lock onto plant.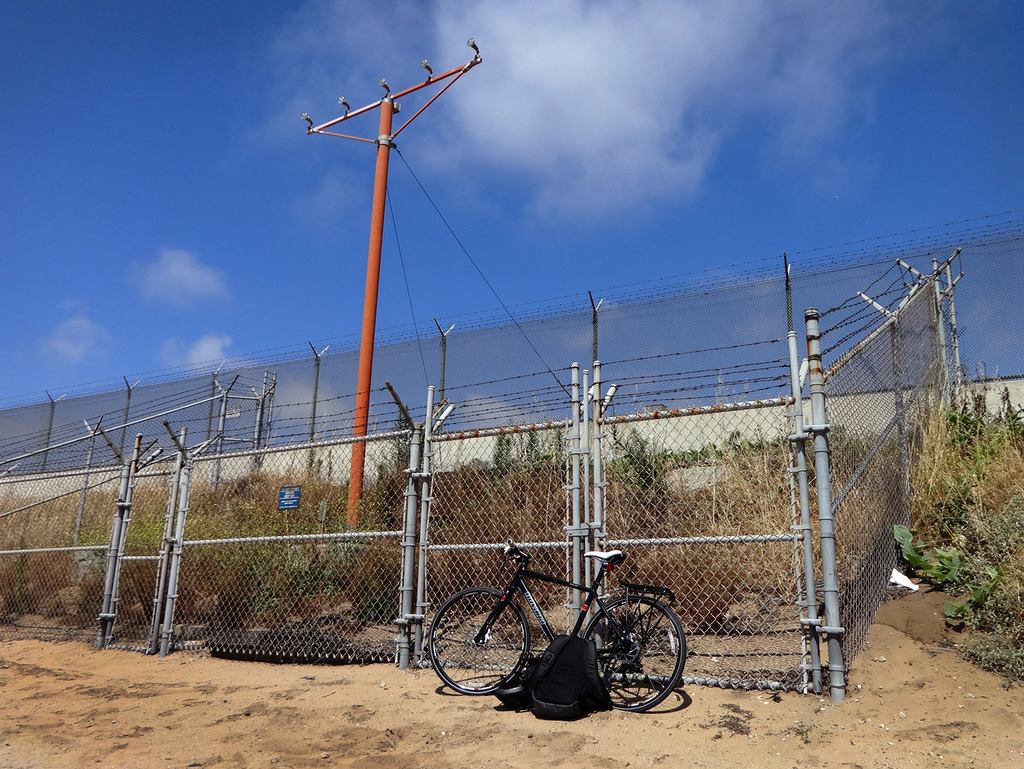
Locked: <region>550, 433, 567, 490</region>.
